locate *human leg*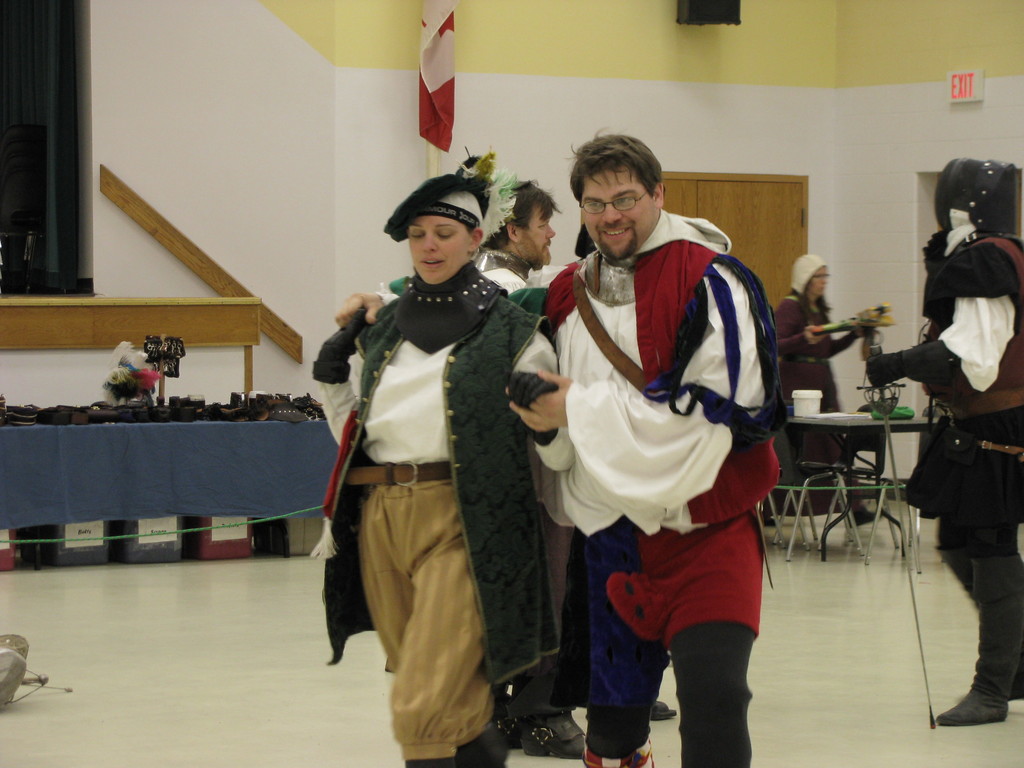
rect(939, 509, 1023, 728)
